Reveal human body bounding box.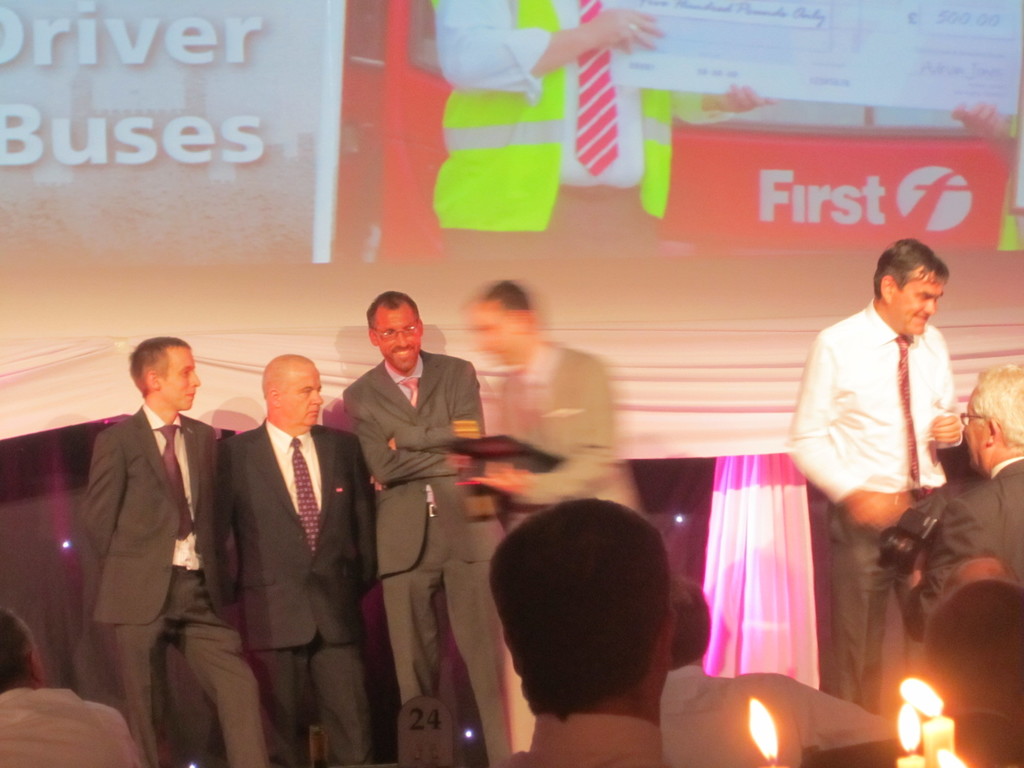
Revealed: crop(656, 569, 895, 767).
